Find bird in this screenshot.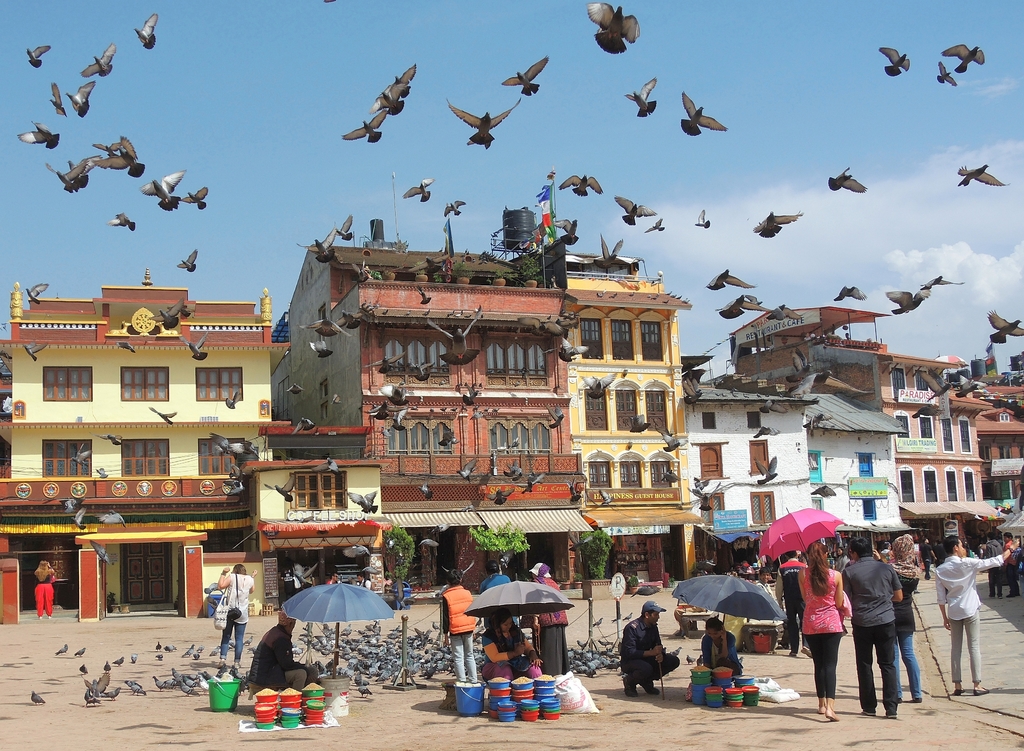
The bounding box for bird is x1=143 y1=167 x2=191 y2=211.
